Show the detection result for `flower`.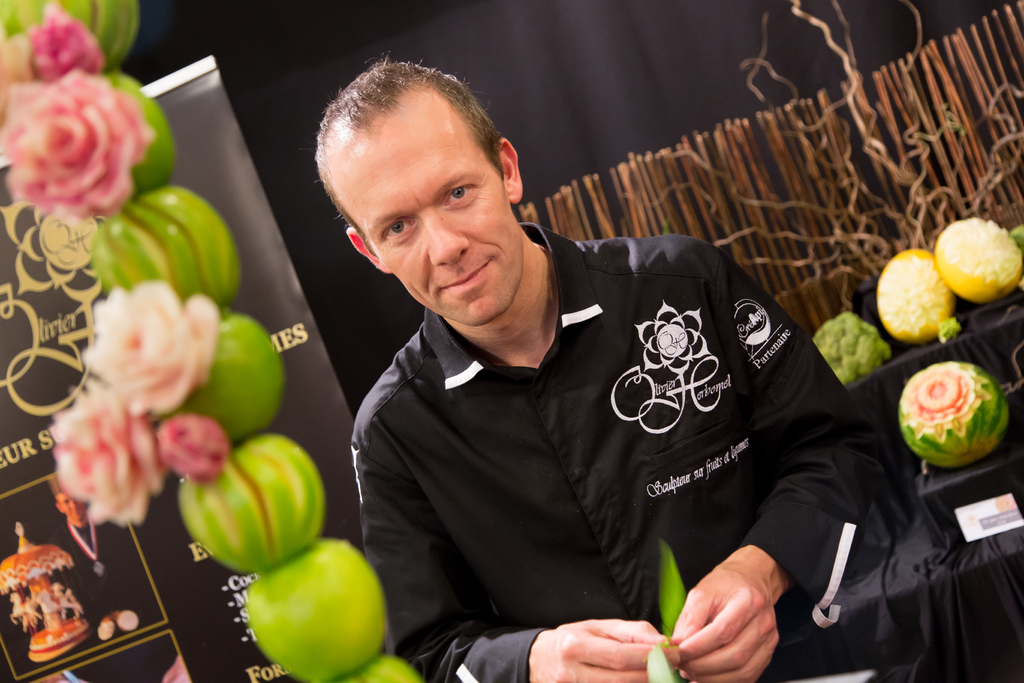
[81,284,218,420].
